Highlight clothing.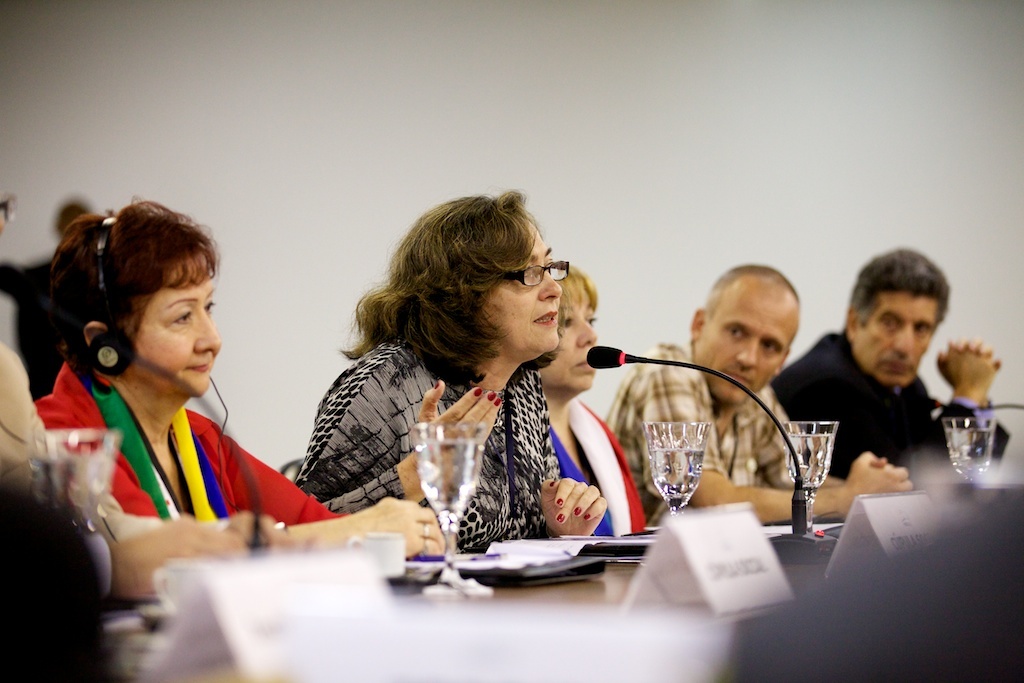
Highlighted region: Rect(547, 400, 661, 552).
